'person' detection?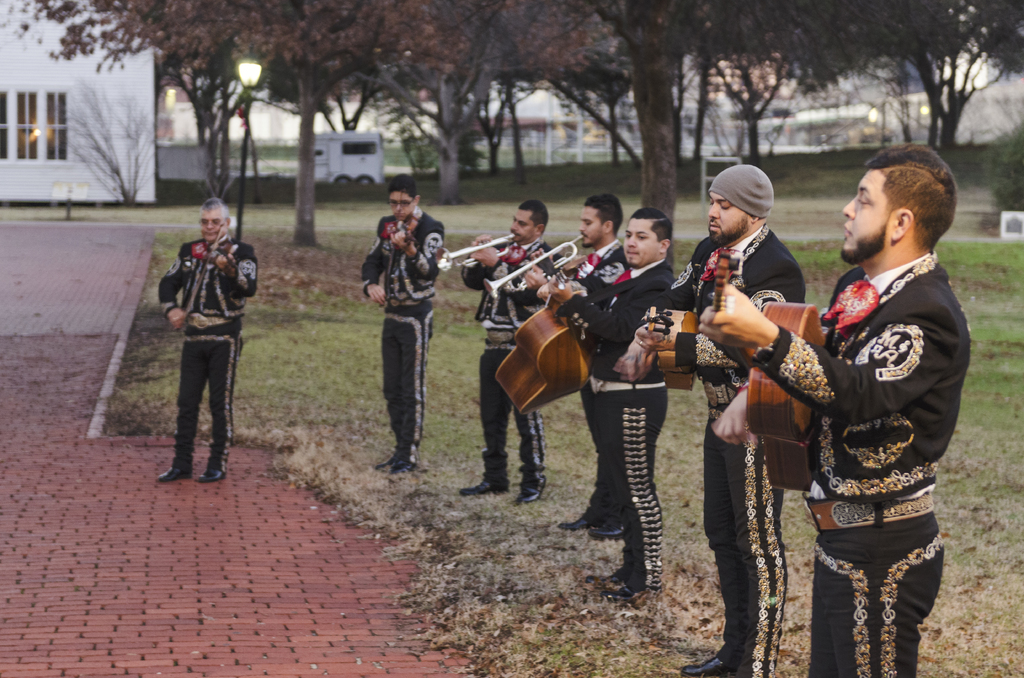
bbox=(661, 162, 809, 676)
